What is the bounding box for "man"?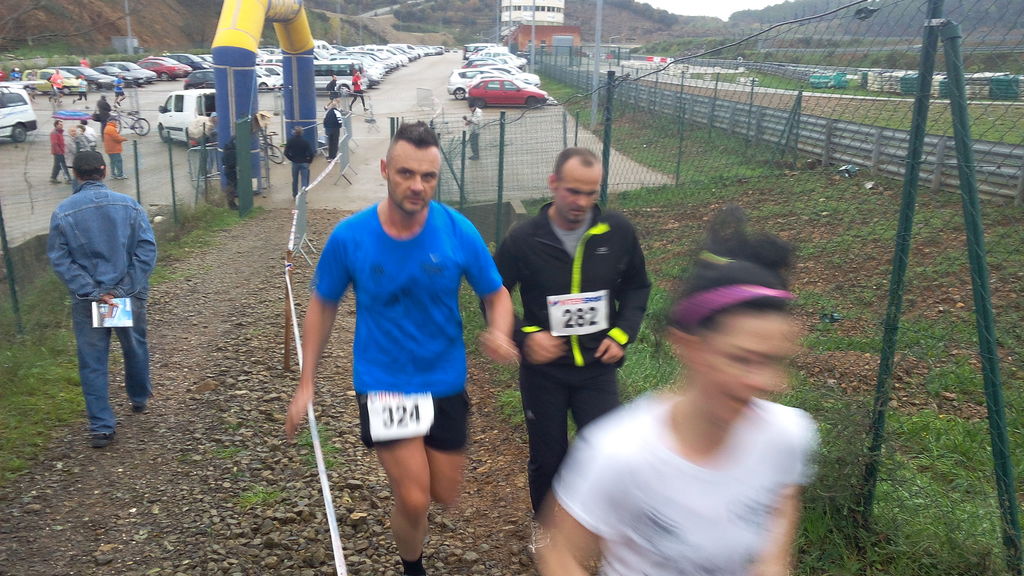
detection(49, 153, 151, 447).
